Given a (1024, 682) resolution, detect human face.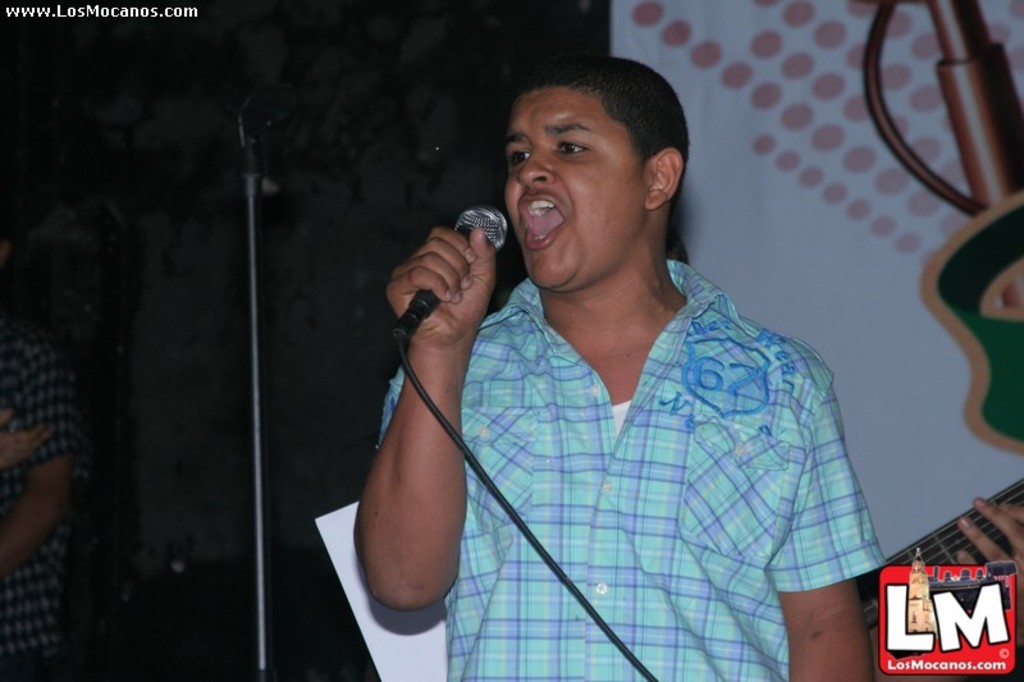
498/69/646/294.
